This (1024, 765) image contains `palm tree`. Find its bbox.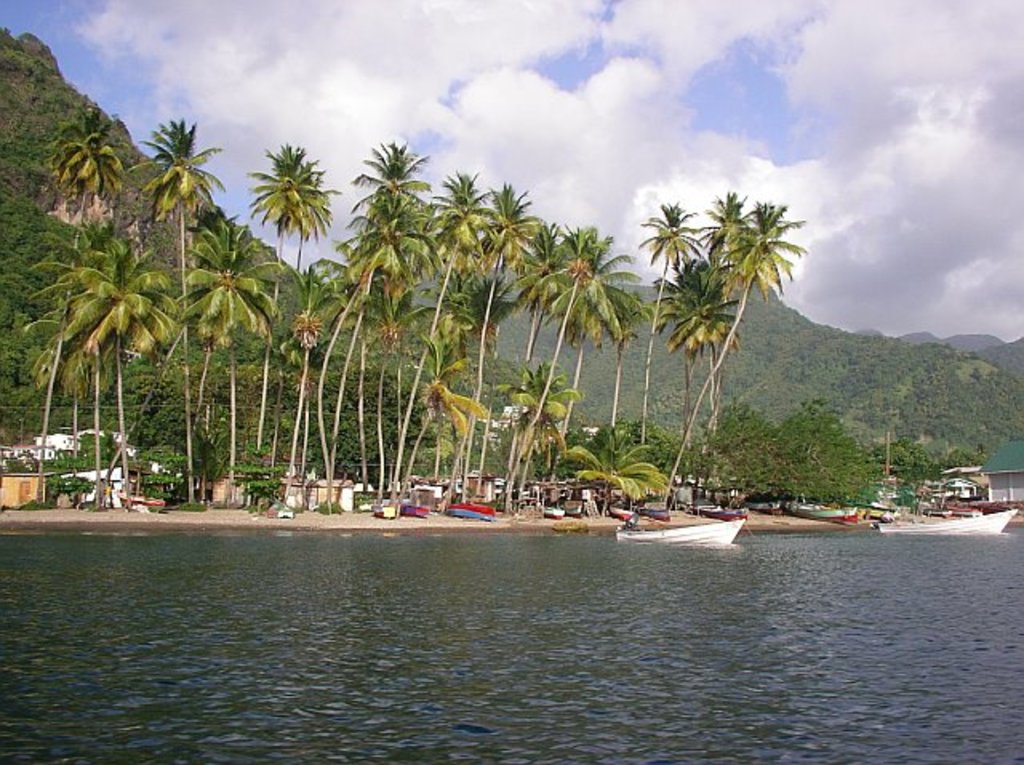
[x1=590, y1=248, x2=650, y2=463].
